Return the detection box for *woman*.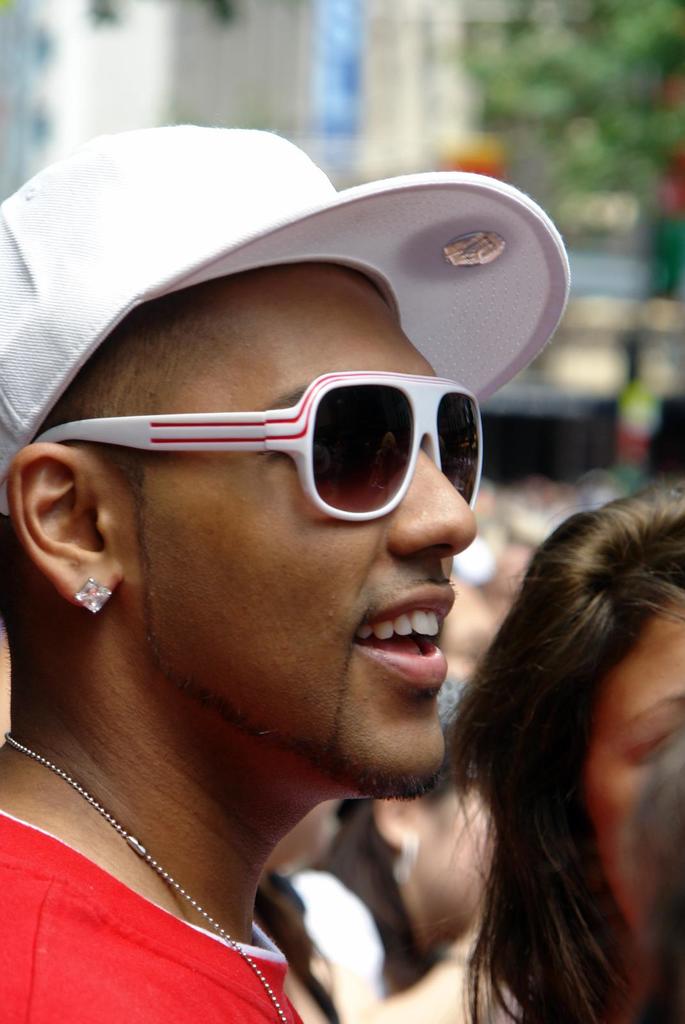
l=446, t=495, r=684, b=1023.
